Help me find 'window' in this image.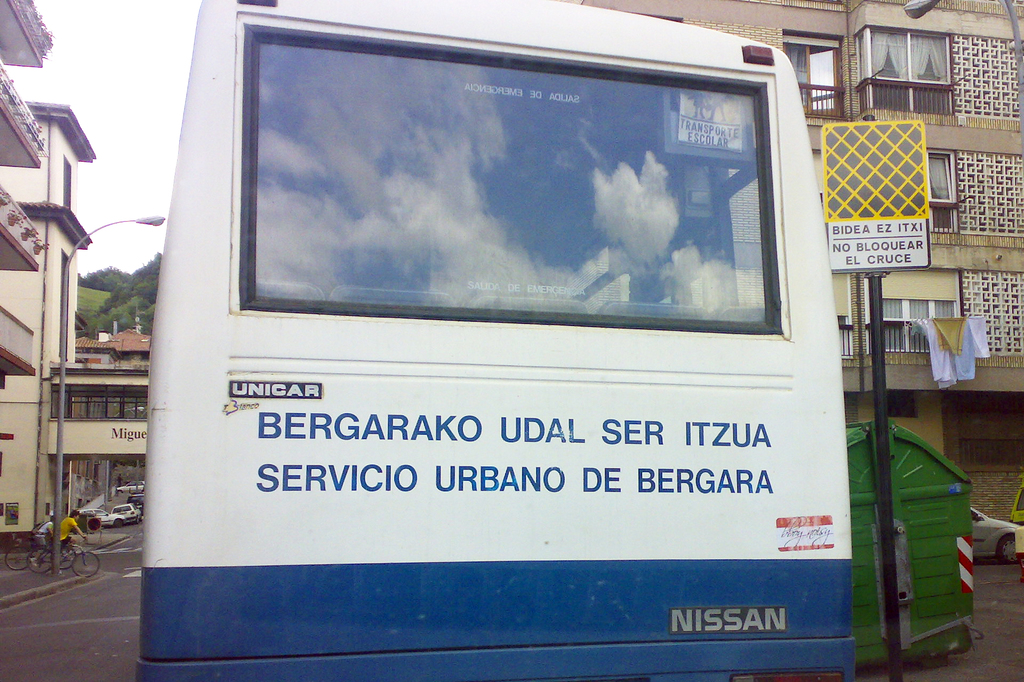
Found it: 858,263,965,348.
